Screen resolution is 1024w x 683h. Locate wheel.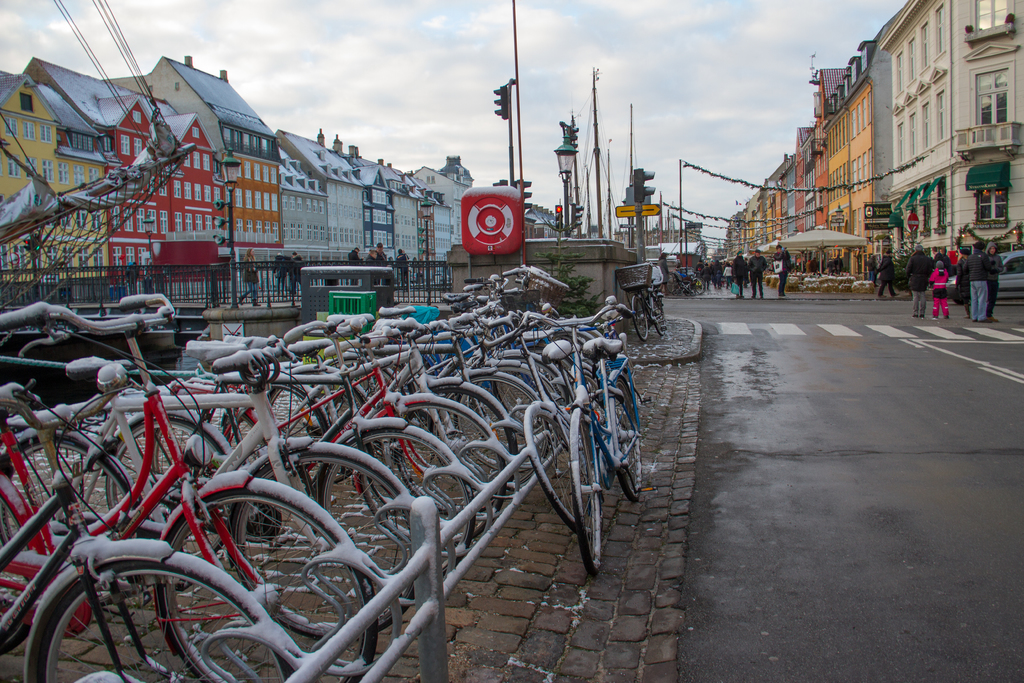
region(358, 400, 506, 531).
